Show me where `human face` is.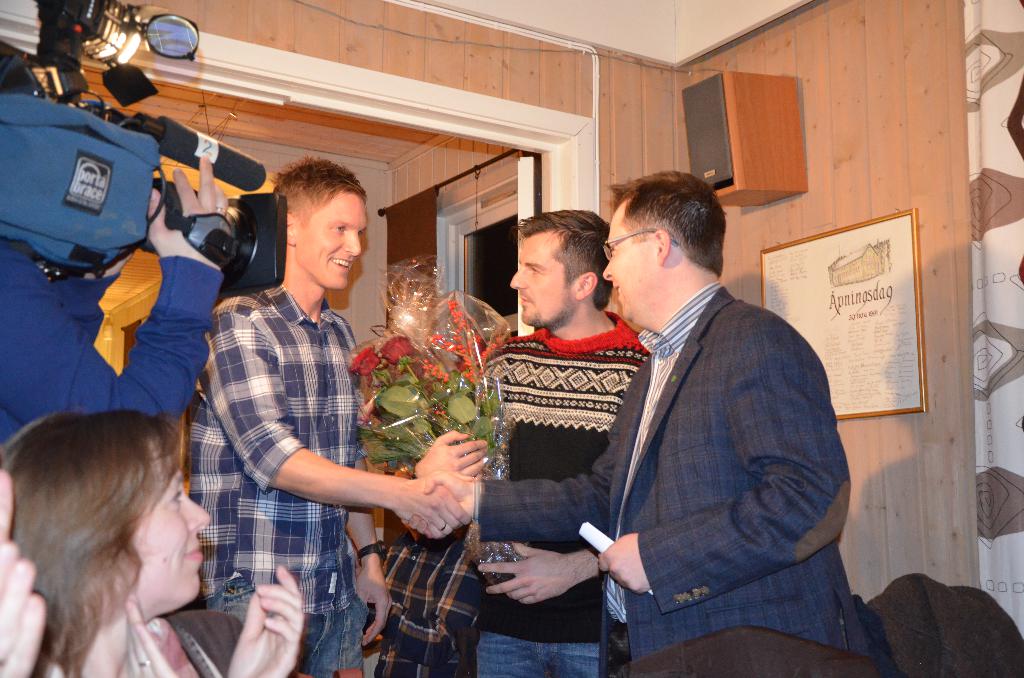
`human face` is at detection(602, 199, 661, 319).
